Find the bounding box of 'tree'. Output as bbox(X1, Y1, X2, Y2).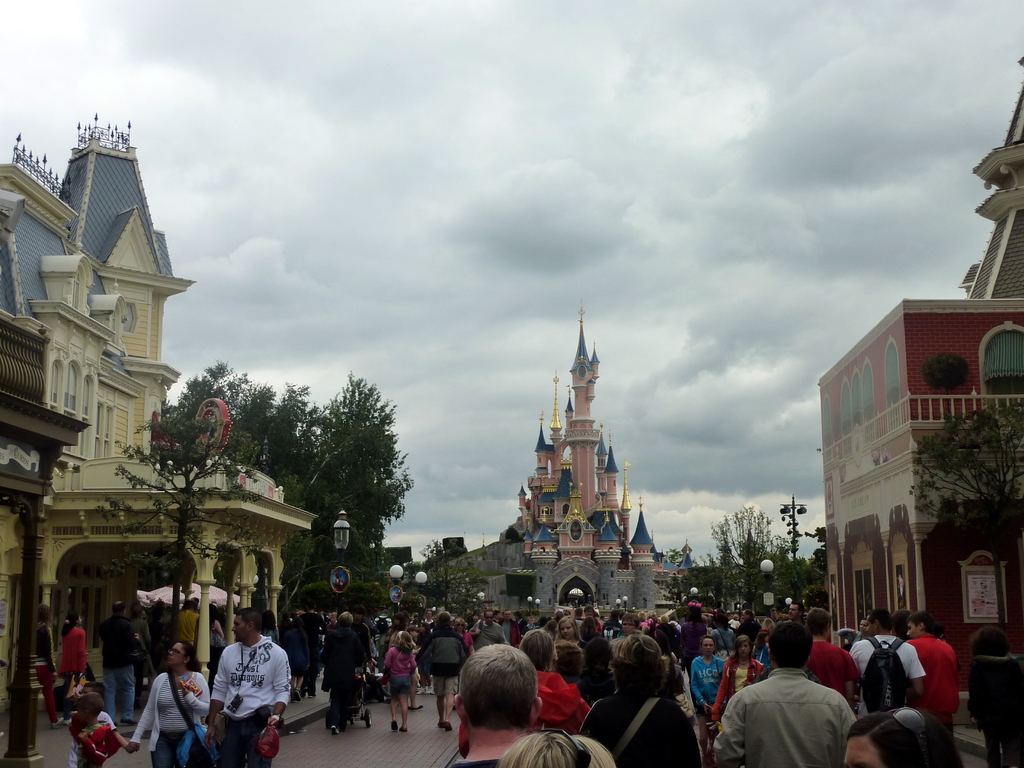
bbox(664, 559, 731, 614).
